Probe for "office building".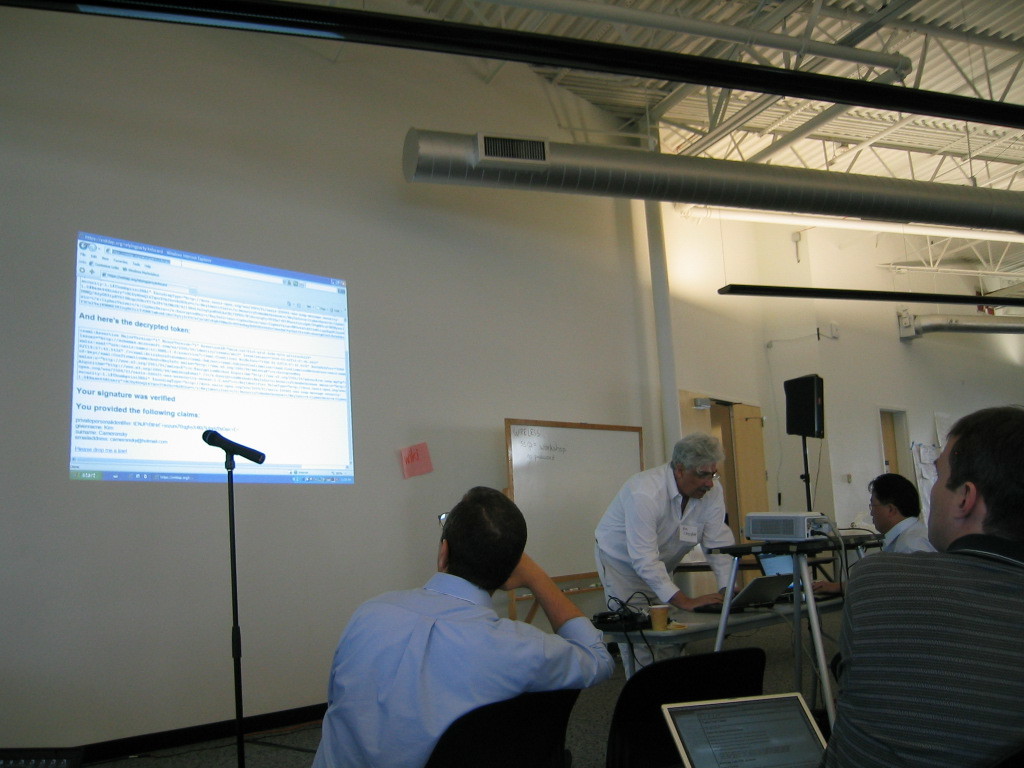
Probe result: [left=0, top=0, right=1023, bottom=767].
